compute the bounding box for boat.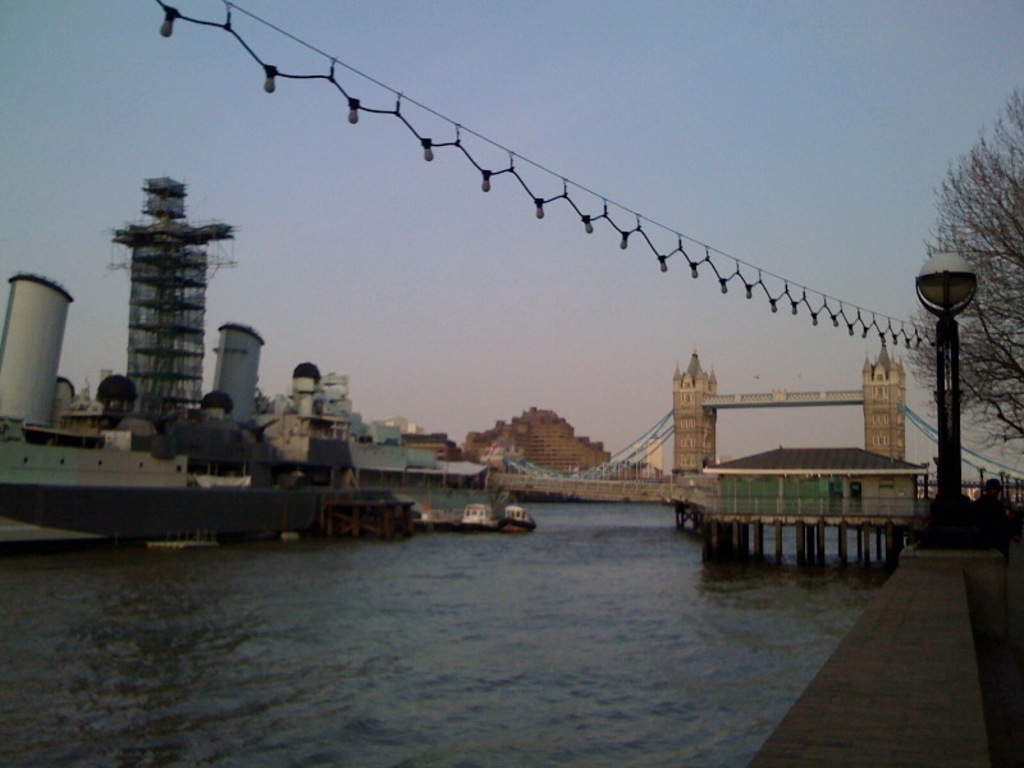
{"left": 0, "top": 262, "right": 428, "bottom": 553}.
